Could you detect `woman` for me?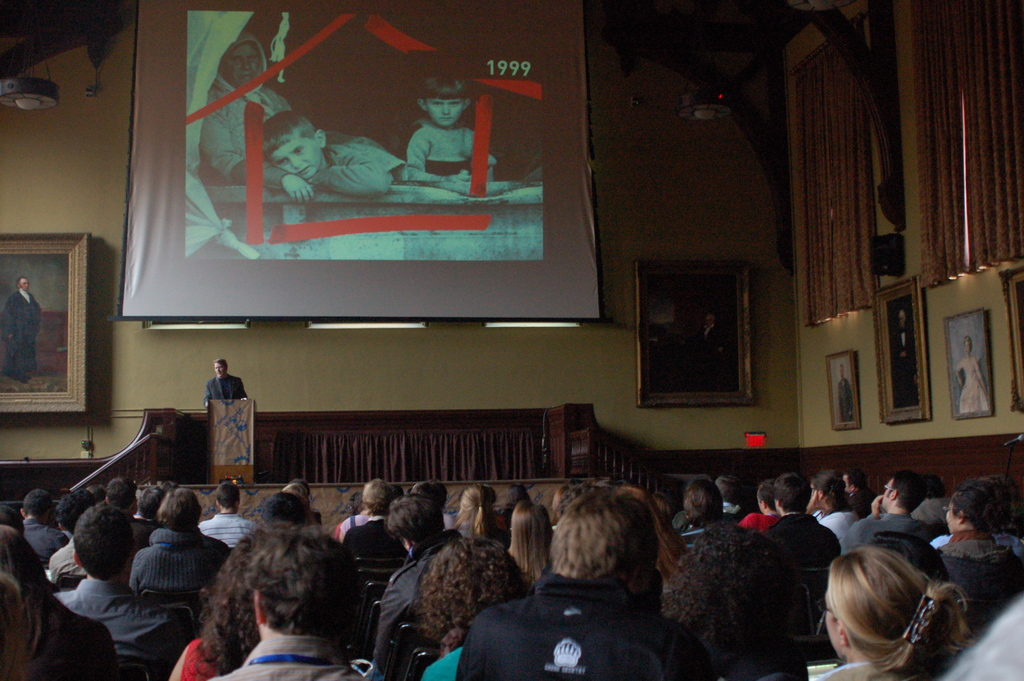
Detection result: bbox=[166, 527, 275, 680].
